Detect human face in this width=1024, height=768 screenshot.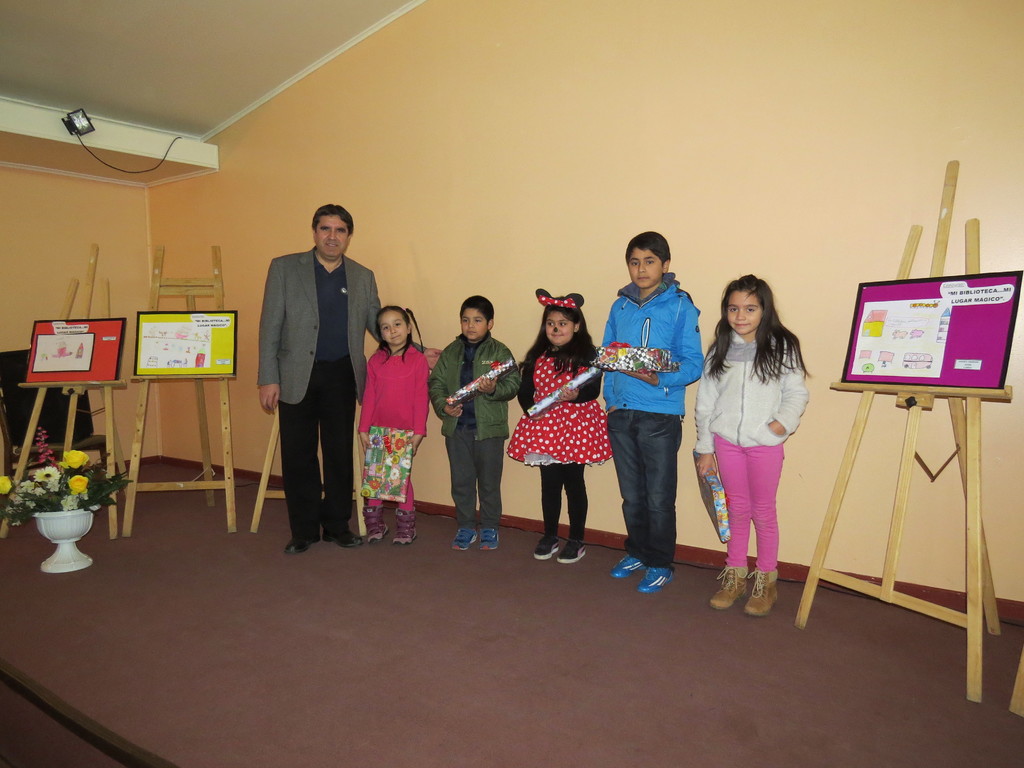
Detection: Rect(543, 308, 574, 341).
